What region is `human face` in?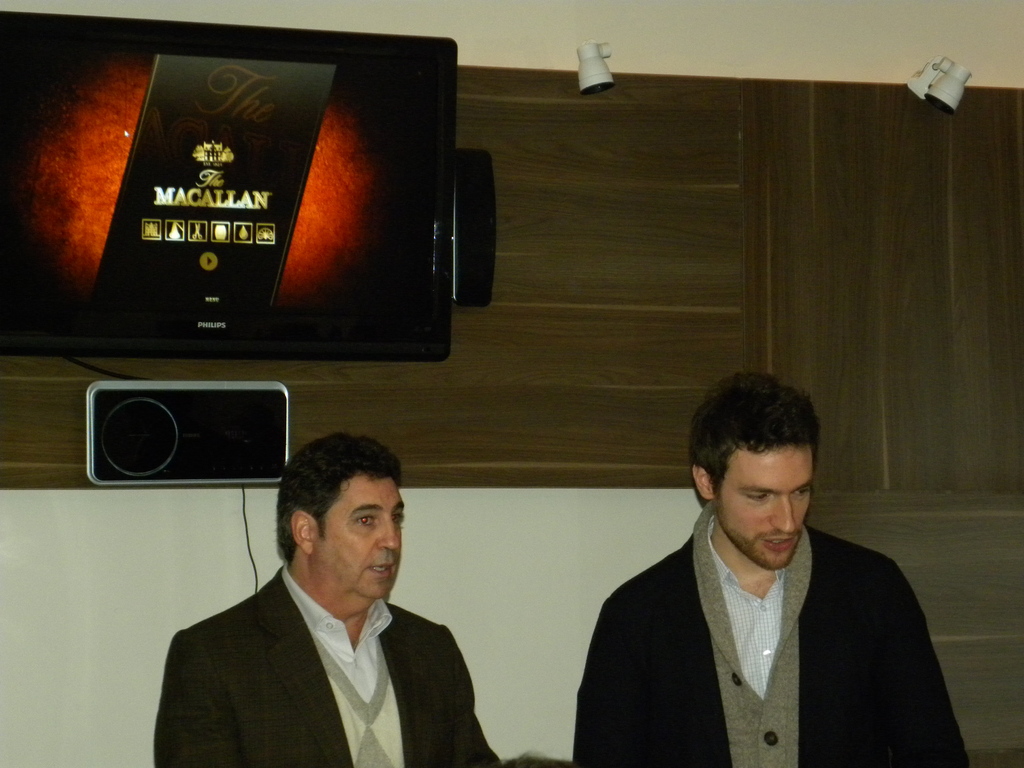
[714,440,816,569].
